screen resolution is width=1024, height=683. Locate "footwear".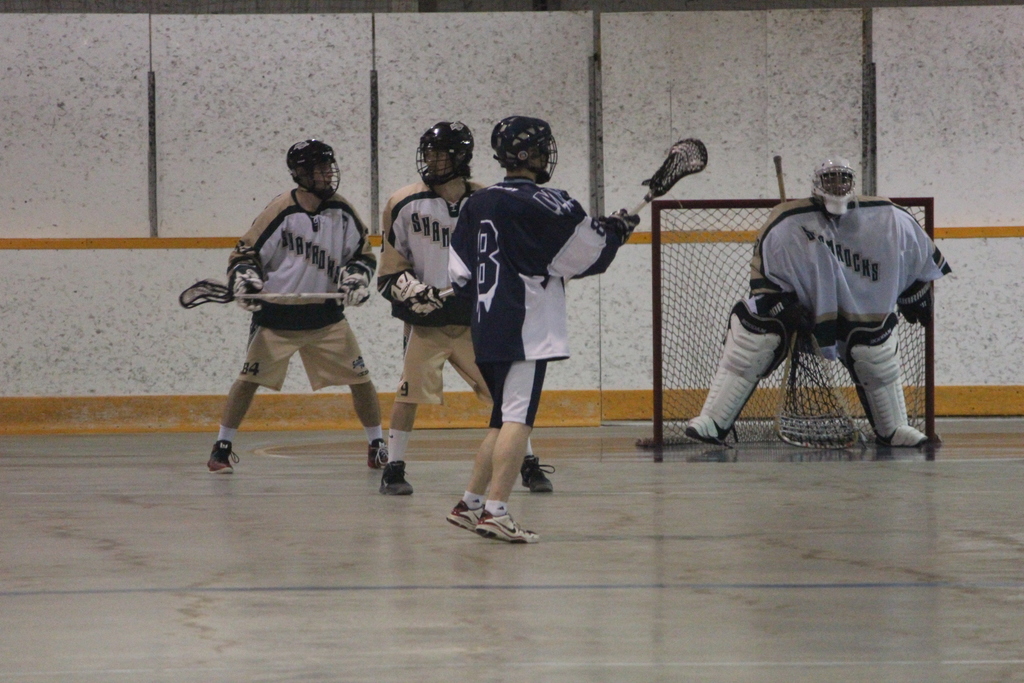
(x1=521, y1=450, x2=557, y2=496).
